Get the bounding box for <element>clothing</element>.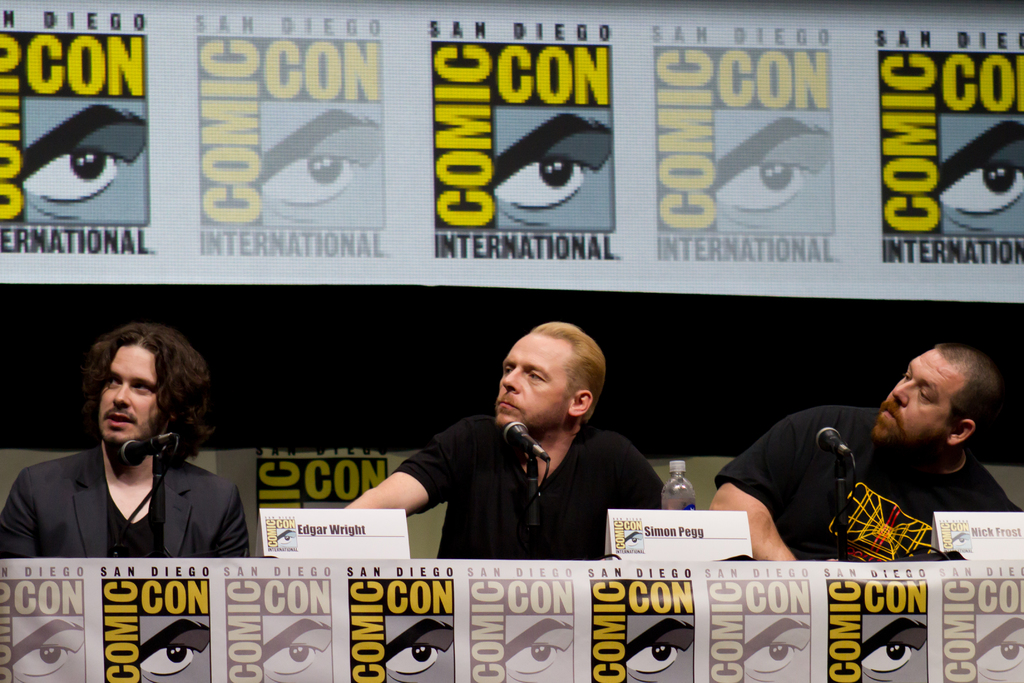
BBox(712, 399, 1023, 562).
